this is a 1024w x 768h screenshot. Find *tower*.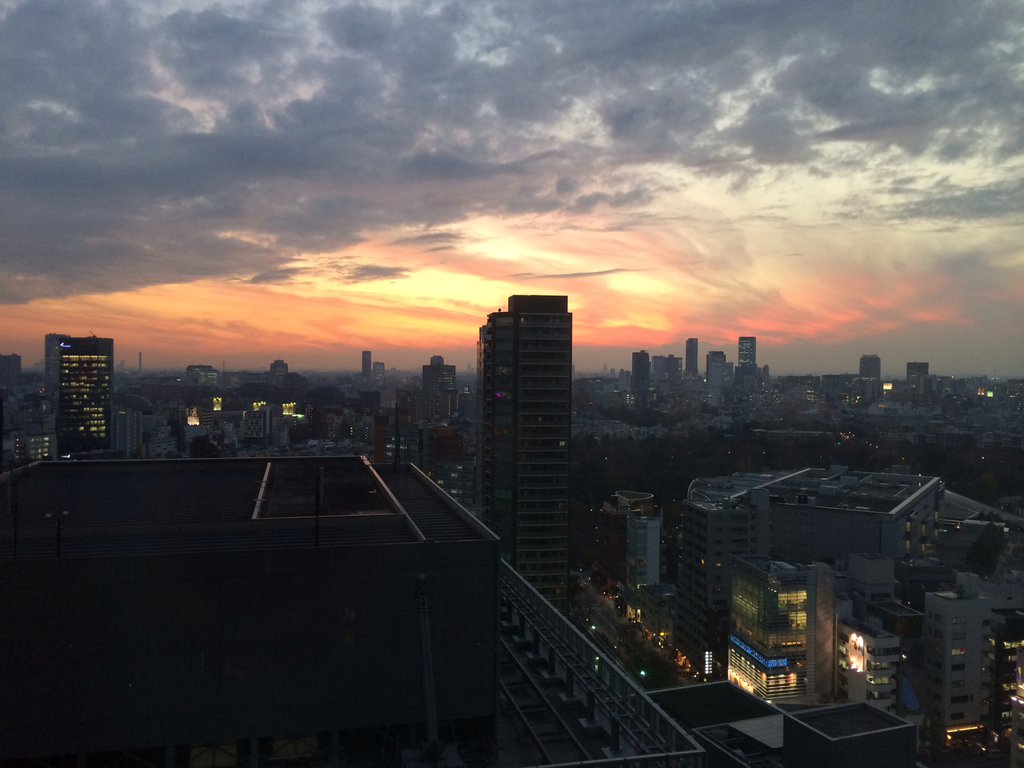
Bounding box: <box>709,353,723,406</box>.
